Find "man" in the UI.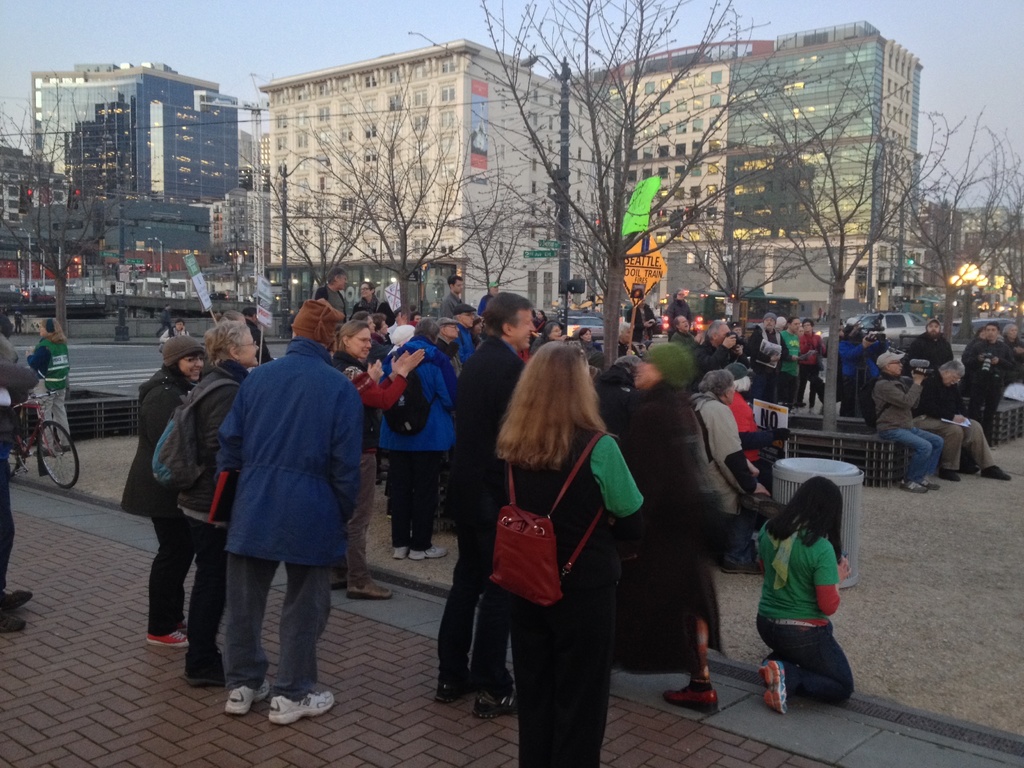
UI element at region(234, 302, 278, 361).
